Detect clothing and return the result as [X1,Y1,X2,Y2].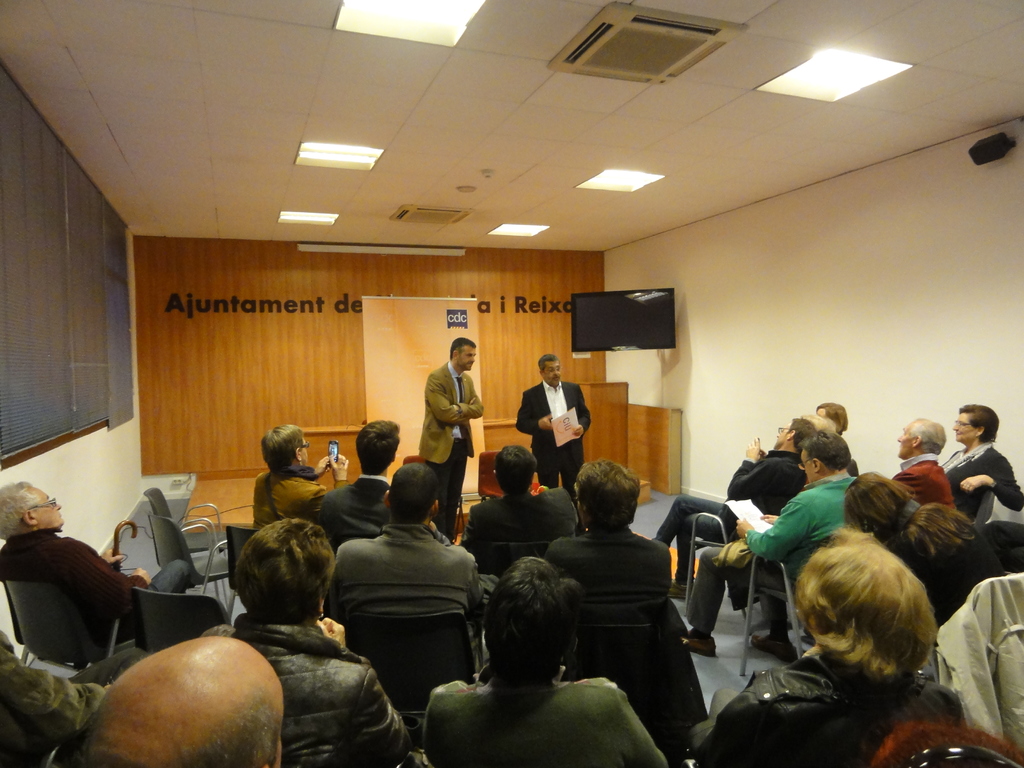
[938,564,1023,758].
